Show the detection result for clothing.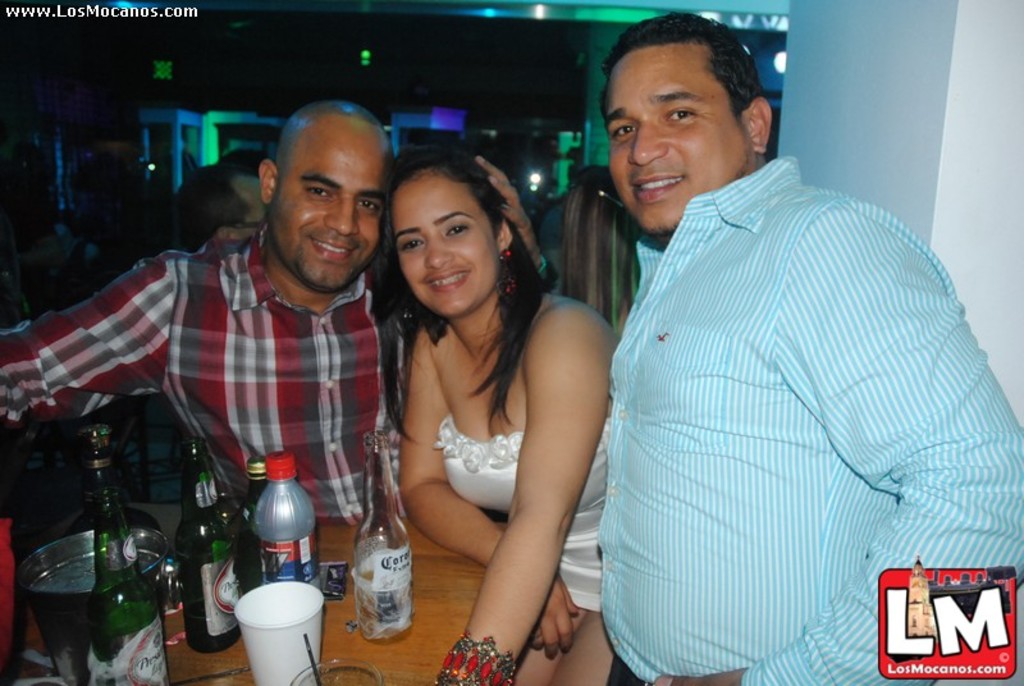
3/238/408/516.
